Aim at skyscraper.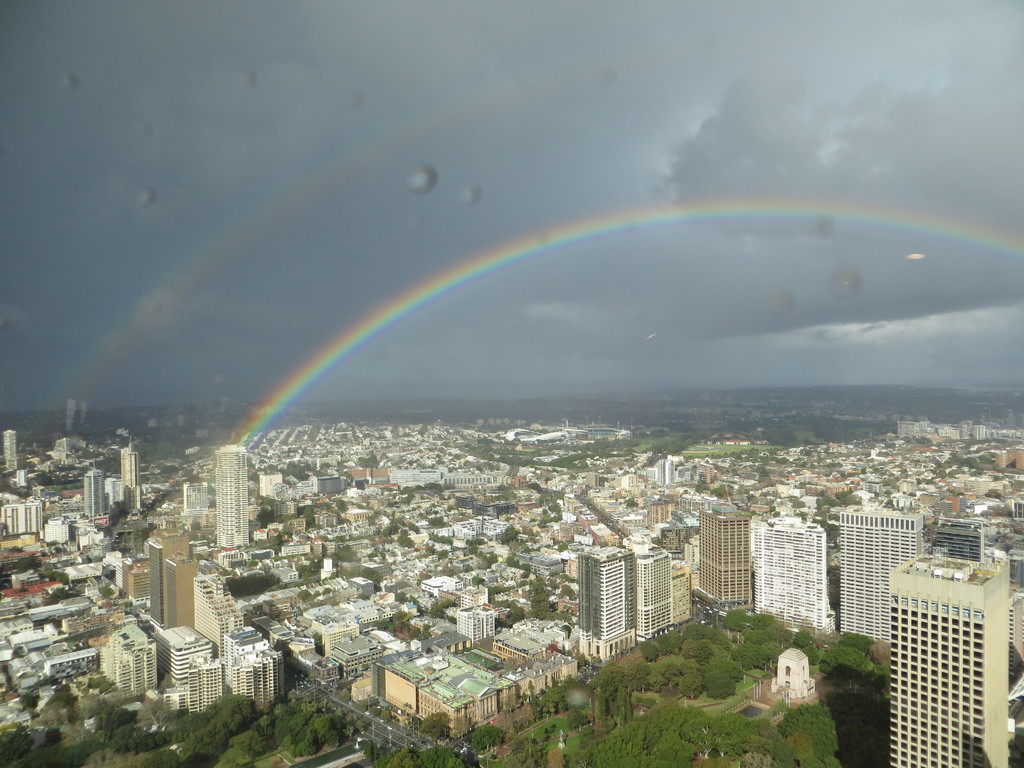
Aimed at {"x1": 148, "y1": 522, "x2": 196, "y2": 630}.
